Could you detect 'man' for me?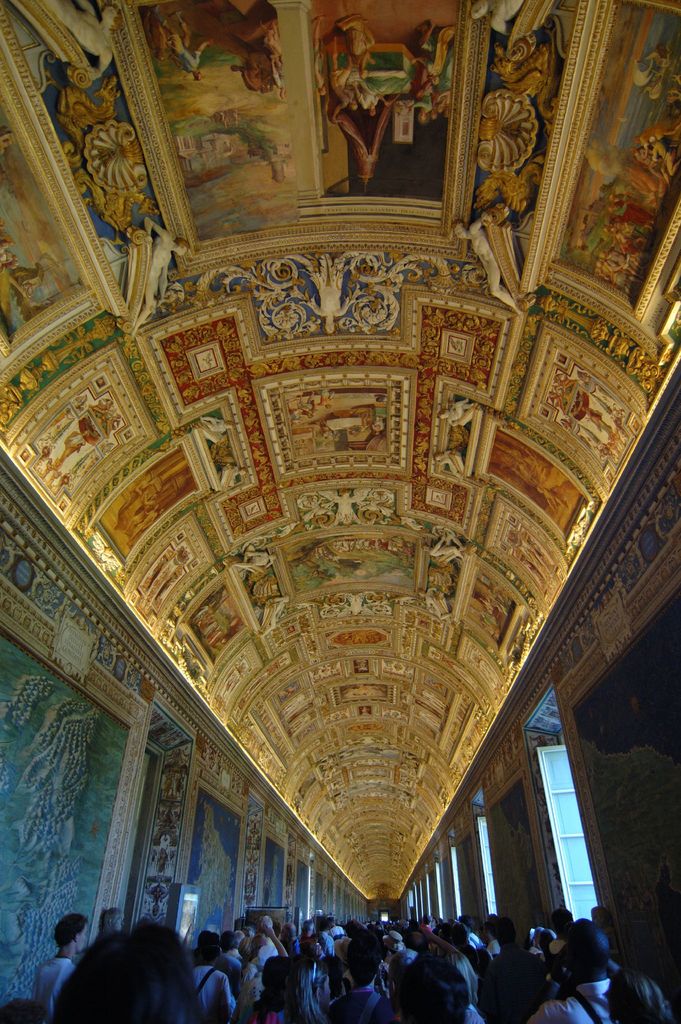
Detection result: x1=409 y1=17 x2=456 y2=84.
